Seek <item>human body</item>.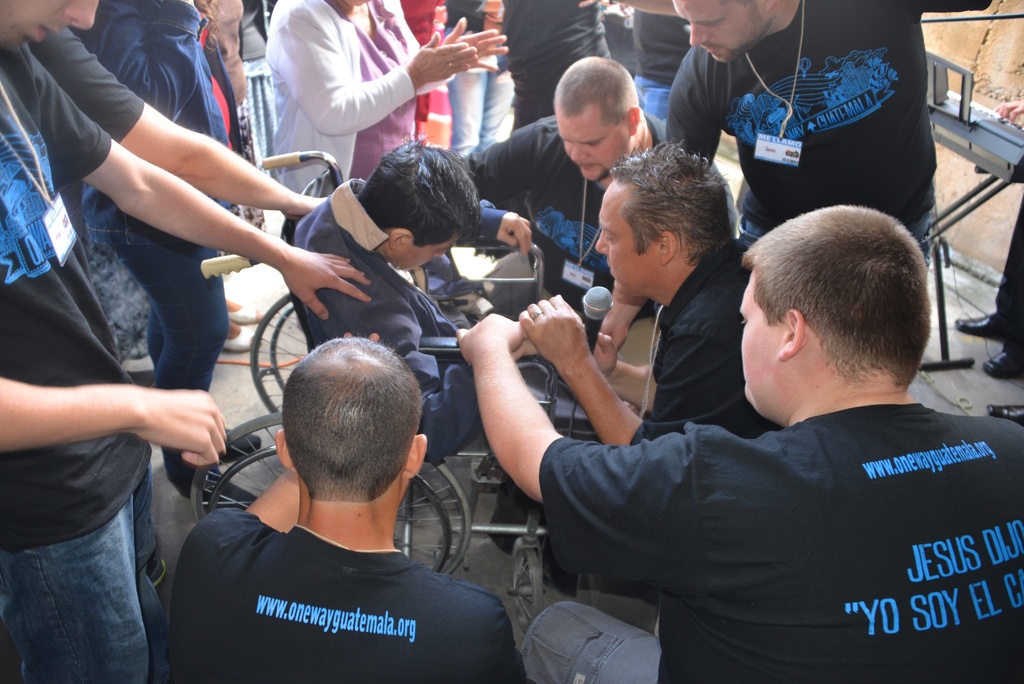
left=291, top=175, right=531, bottom=459.
